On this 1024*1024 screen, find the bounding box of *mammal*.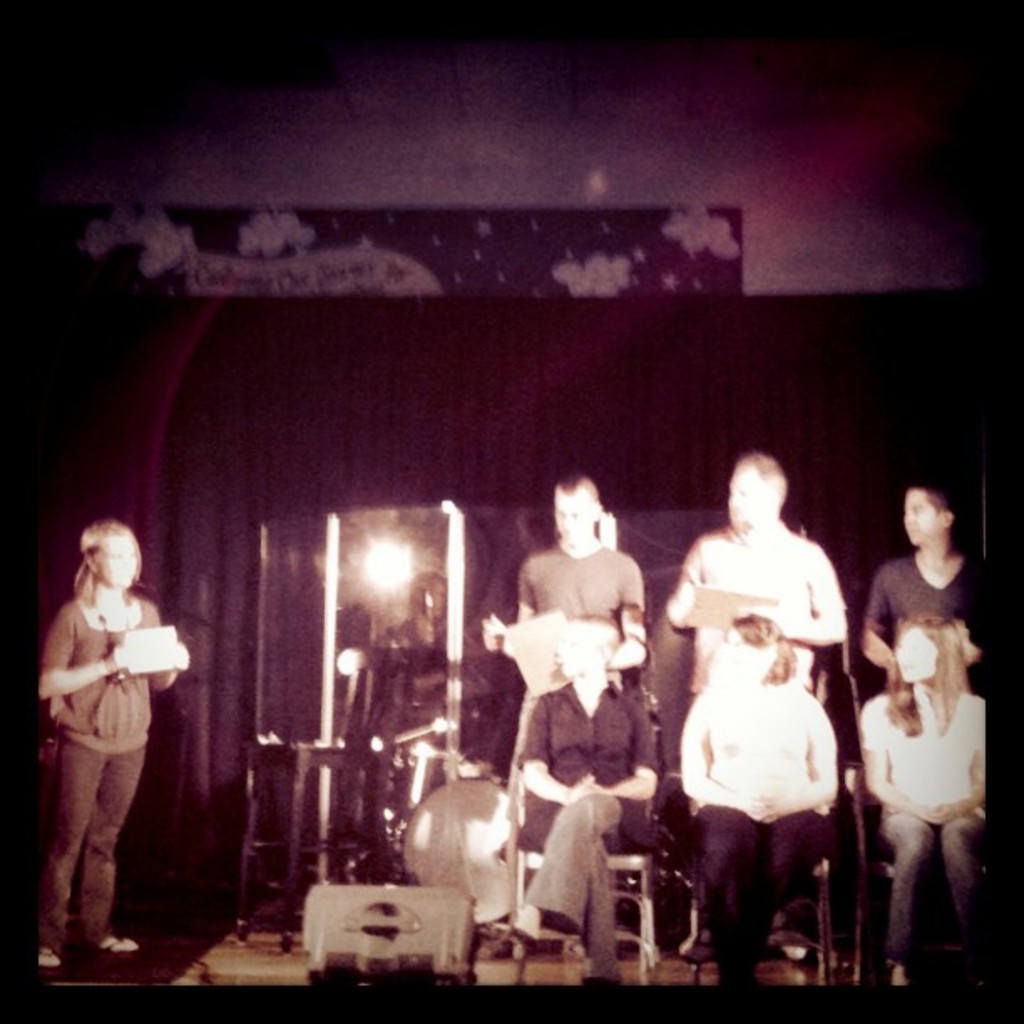
Bounding box: BBox(23, 520, 172, 967).
